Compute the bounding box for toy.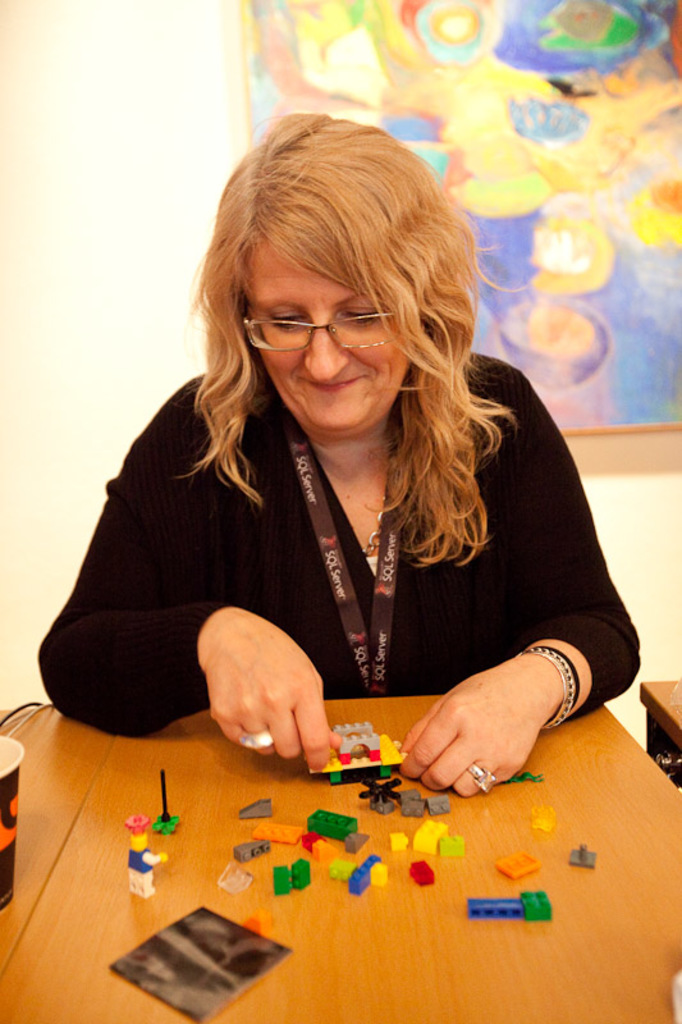
rect(115, 803, 179, 891).
